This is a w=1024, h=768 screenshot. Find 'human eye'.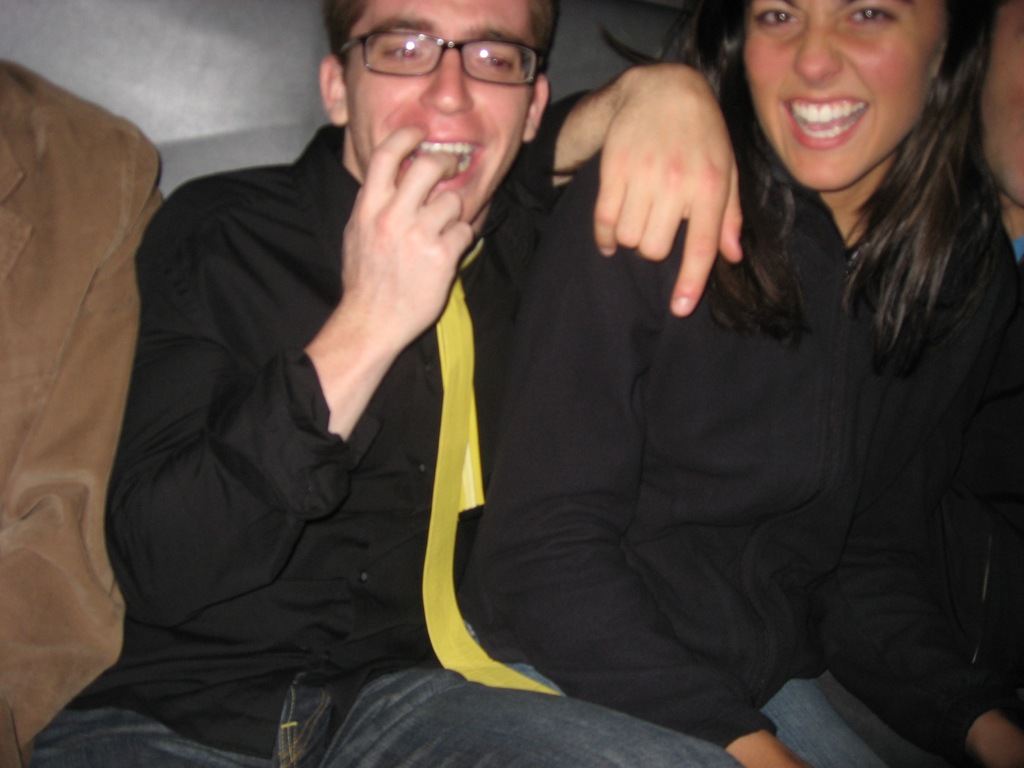
Bounding box: left=376, top=37, right=424, bottom=62.
